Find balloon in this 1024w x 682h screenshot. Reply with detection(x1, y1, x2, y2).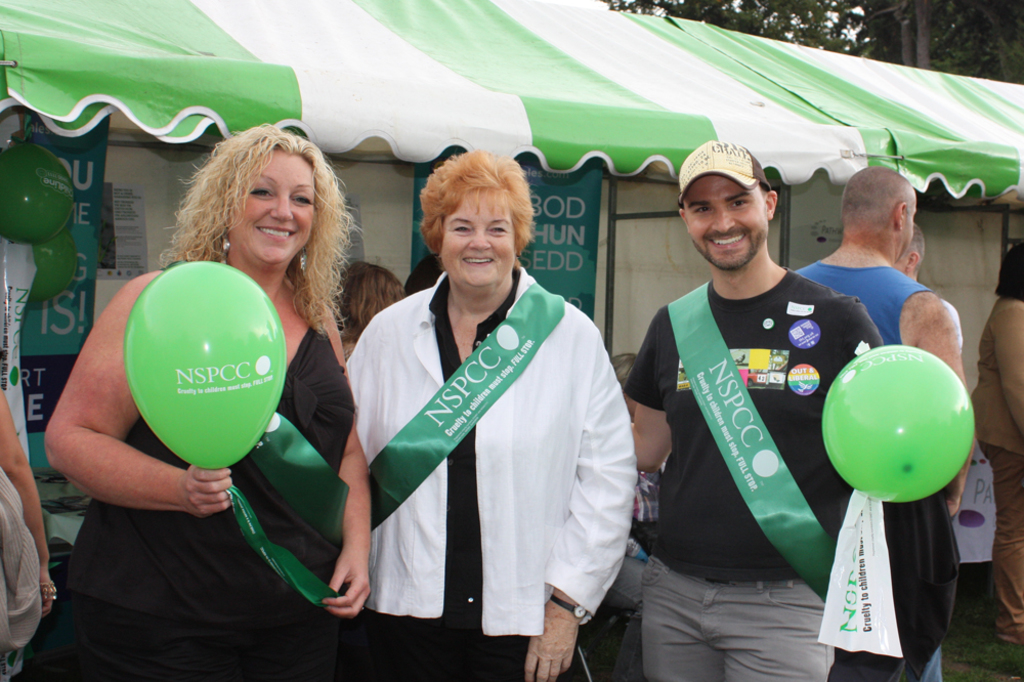
detection(0, 143, 78, 247).
